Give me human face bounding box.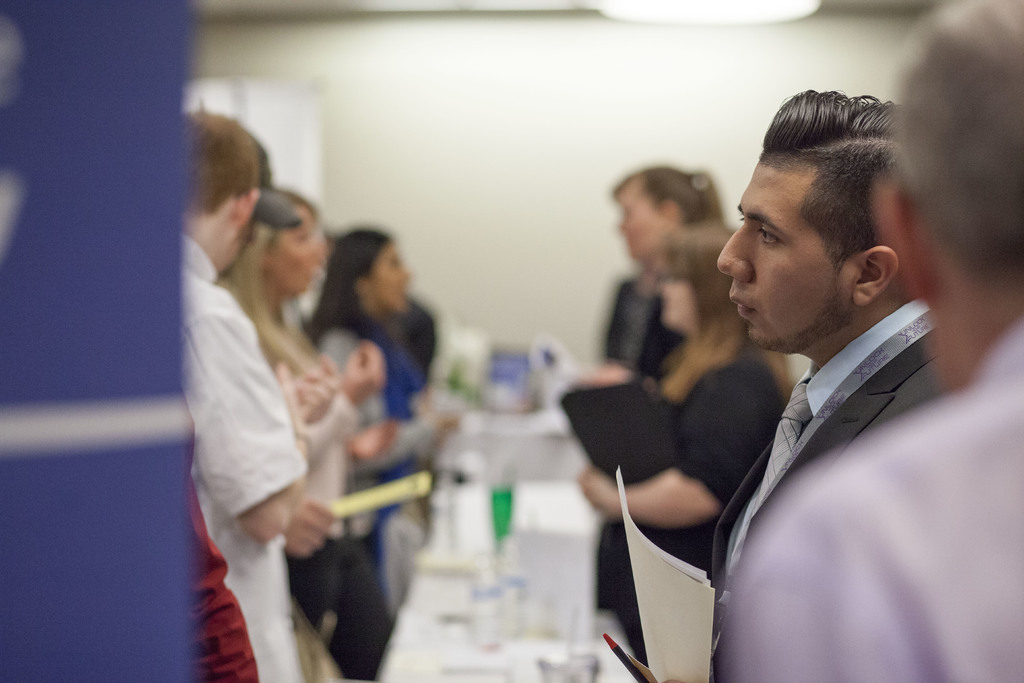
716 156 854 347.
